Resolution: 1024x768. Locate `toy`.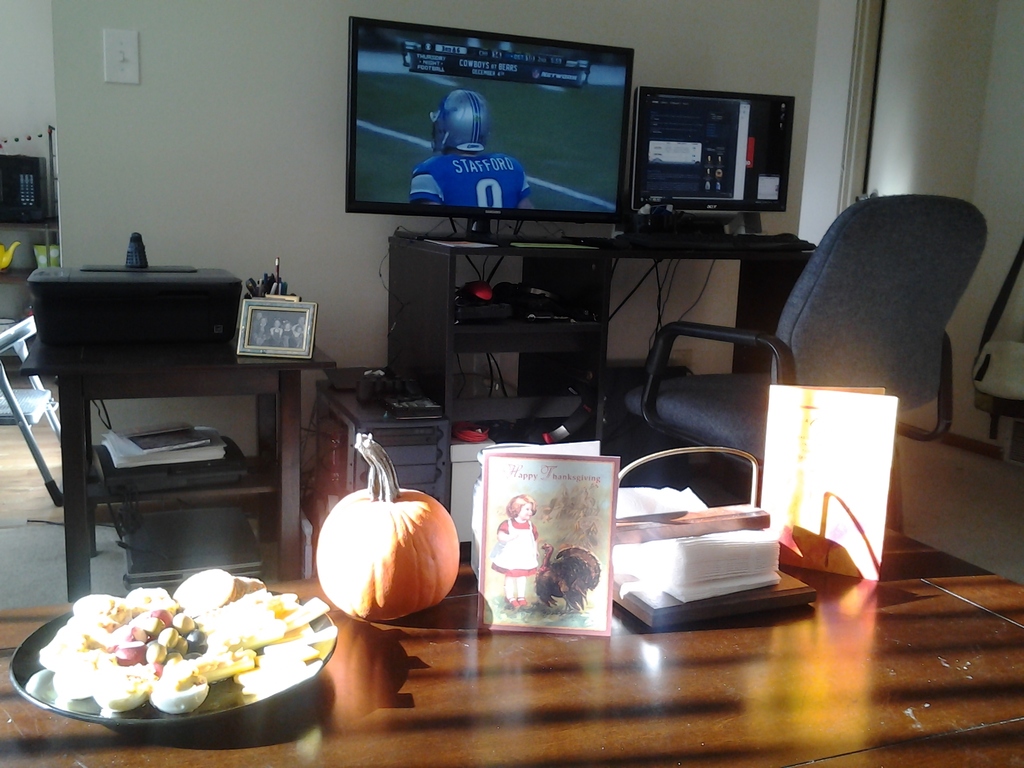
bbox=[528, 543, 601, 617].
